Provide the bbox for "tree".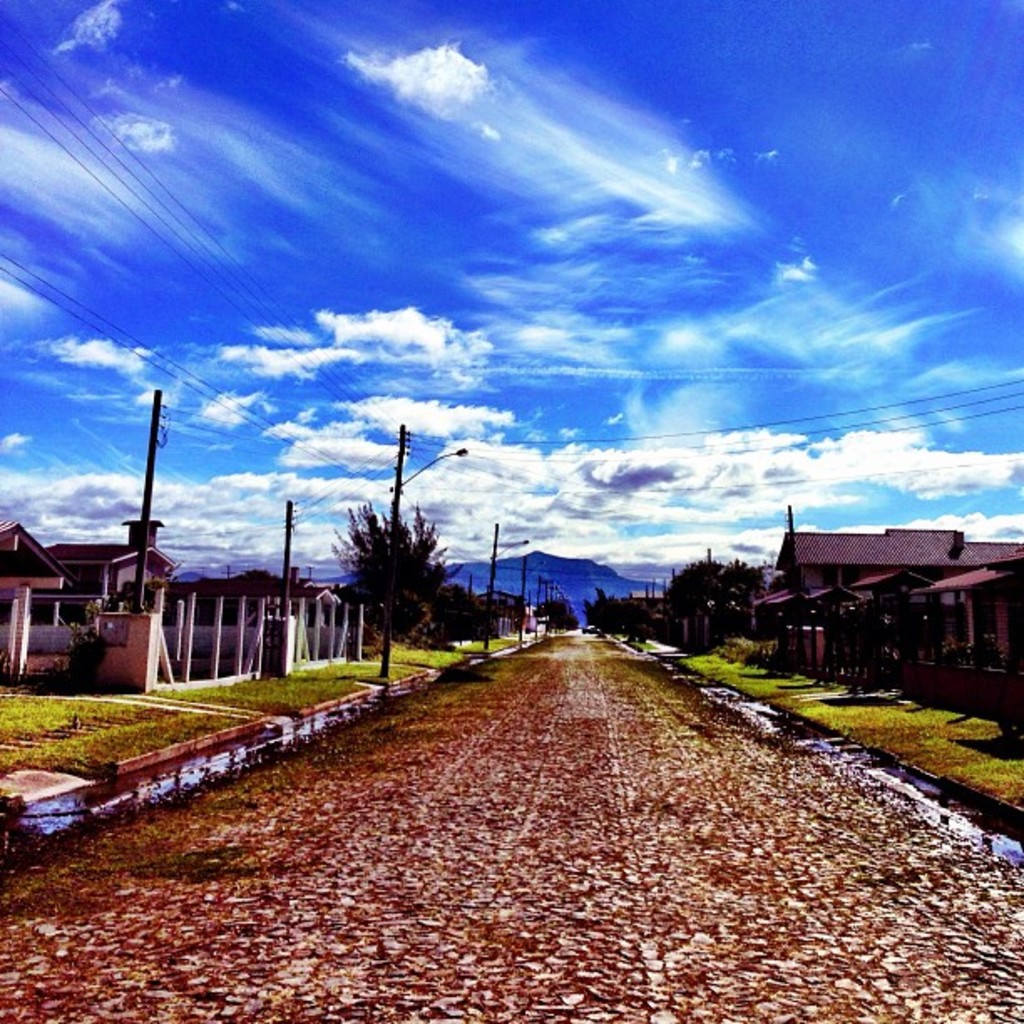
[669, 554, 770, 663].
